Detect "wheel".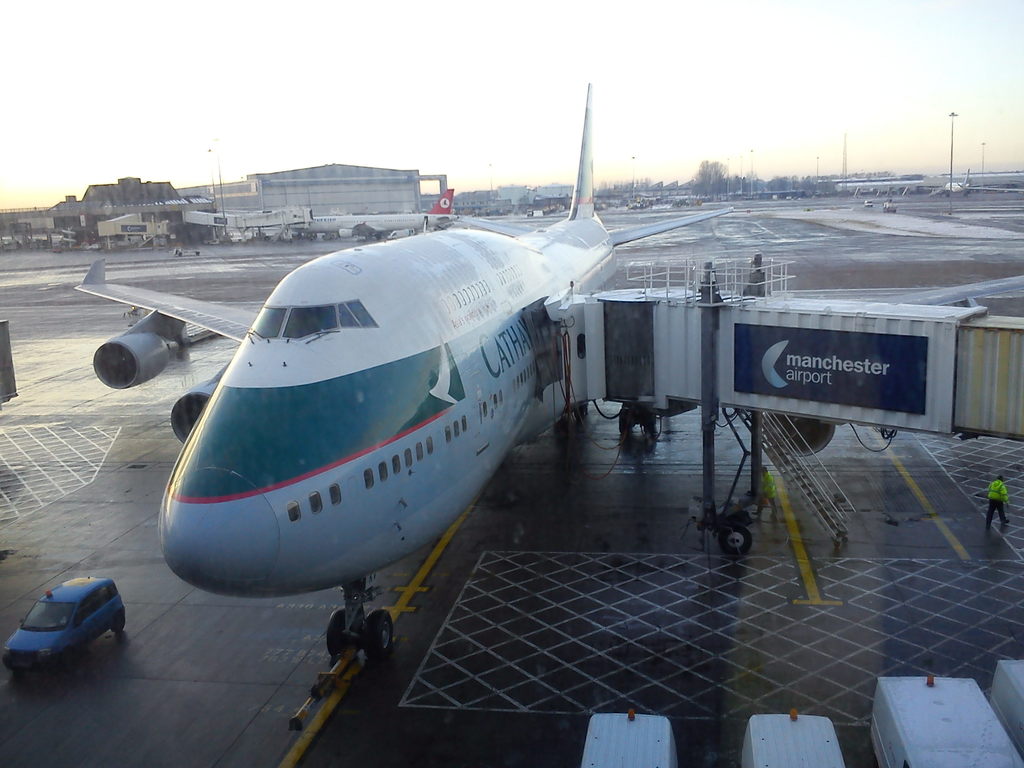
Detected at rect(177, 253, 184, 256).
